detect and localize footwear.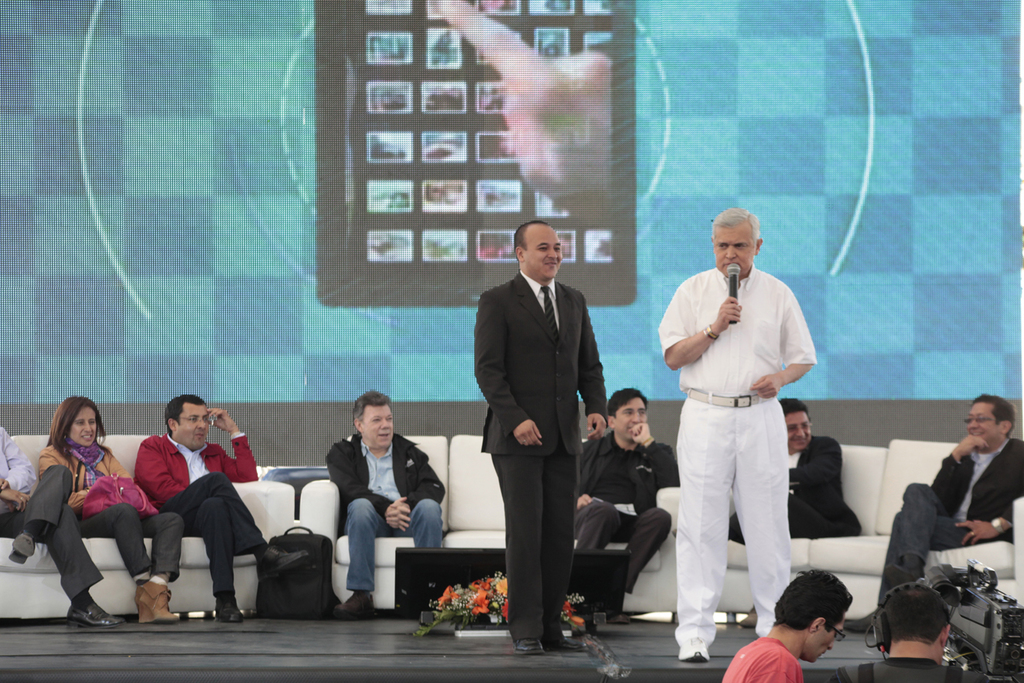
Localized at <box>547,636,588,652</box>.
